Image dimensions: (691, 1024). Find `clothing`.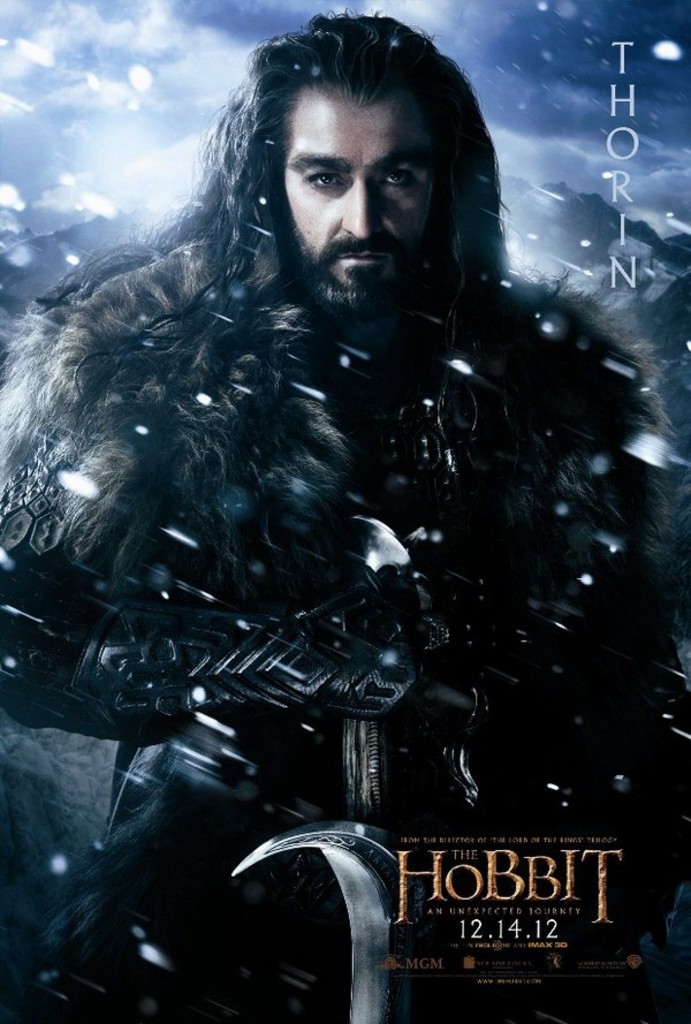
(x1=0, y1=223, x2=690, y2=1023).
